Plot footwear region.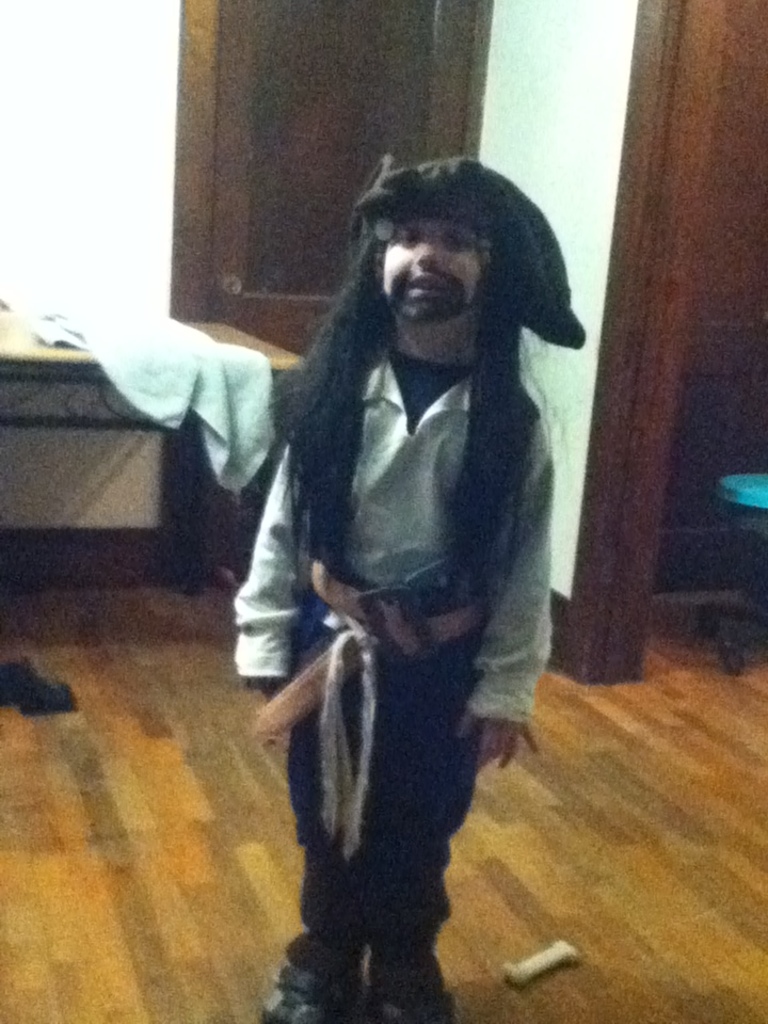
Plotted at select_region(342, 976, 436, 1023).
